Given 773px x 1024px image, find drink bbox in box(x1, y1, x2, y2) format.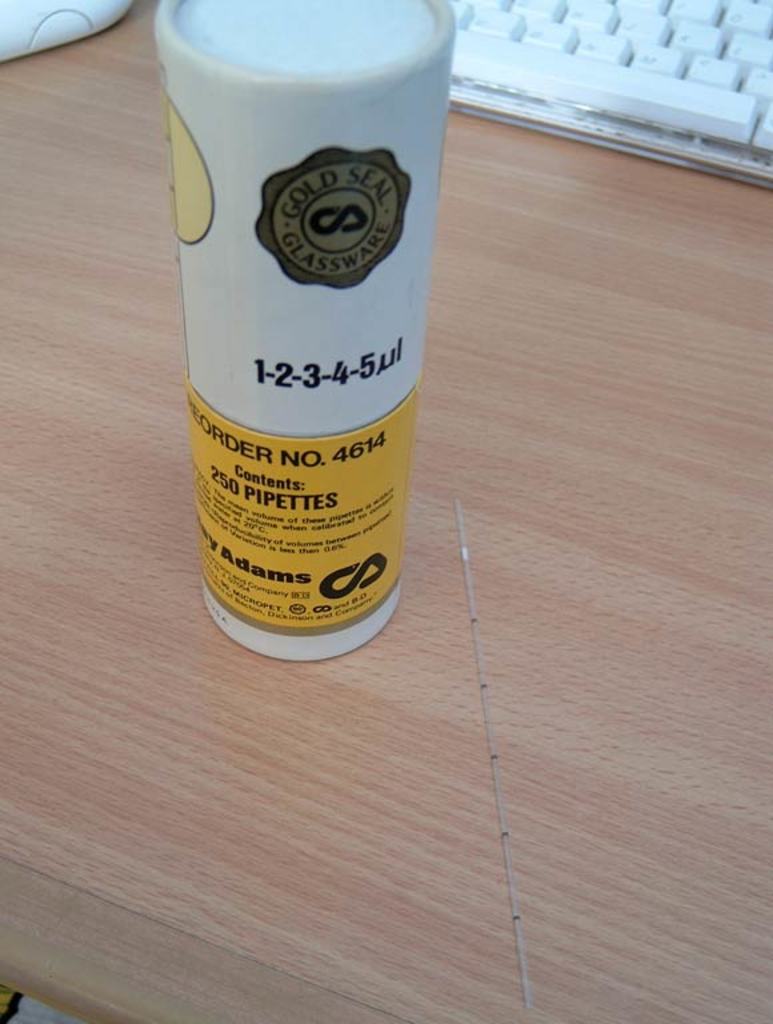
box(164, 1, 430, 685).
